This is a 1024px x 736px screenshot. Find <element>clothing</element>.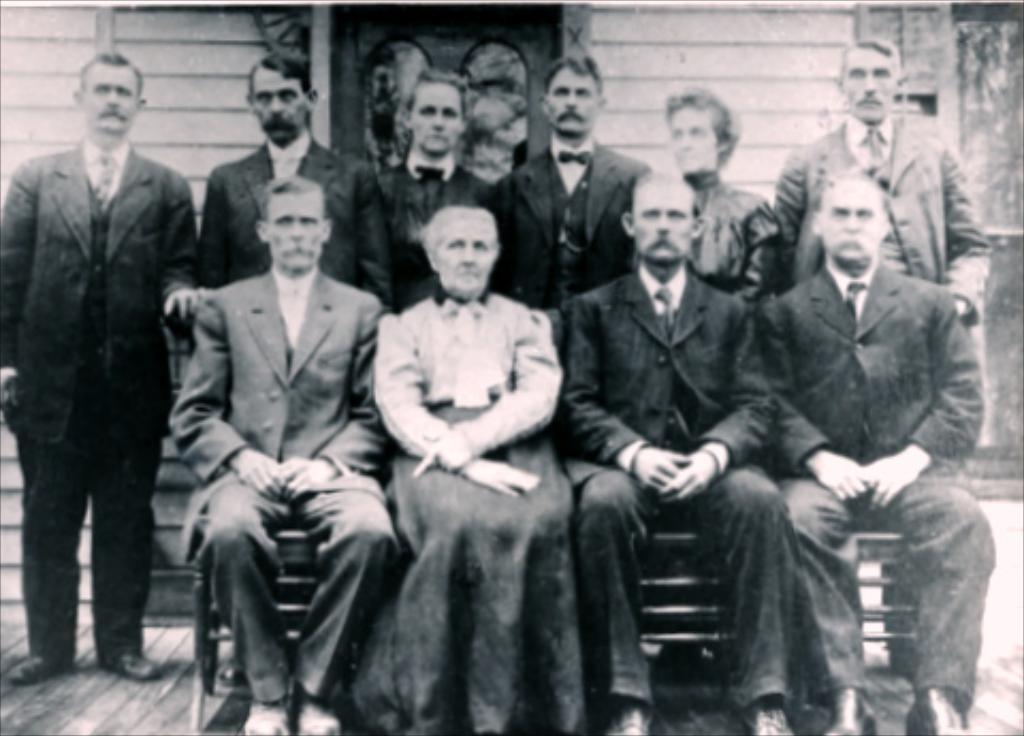
Bounding box: {"x1": 162, "y1": 271, "x2": 395, "y2": 700}.
